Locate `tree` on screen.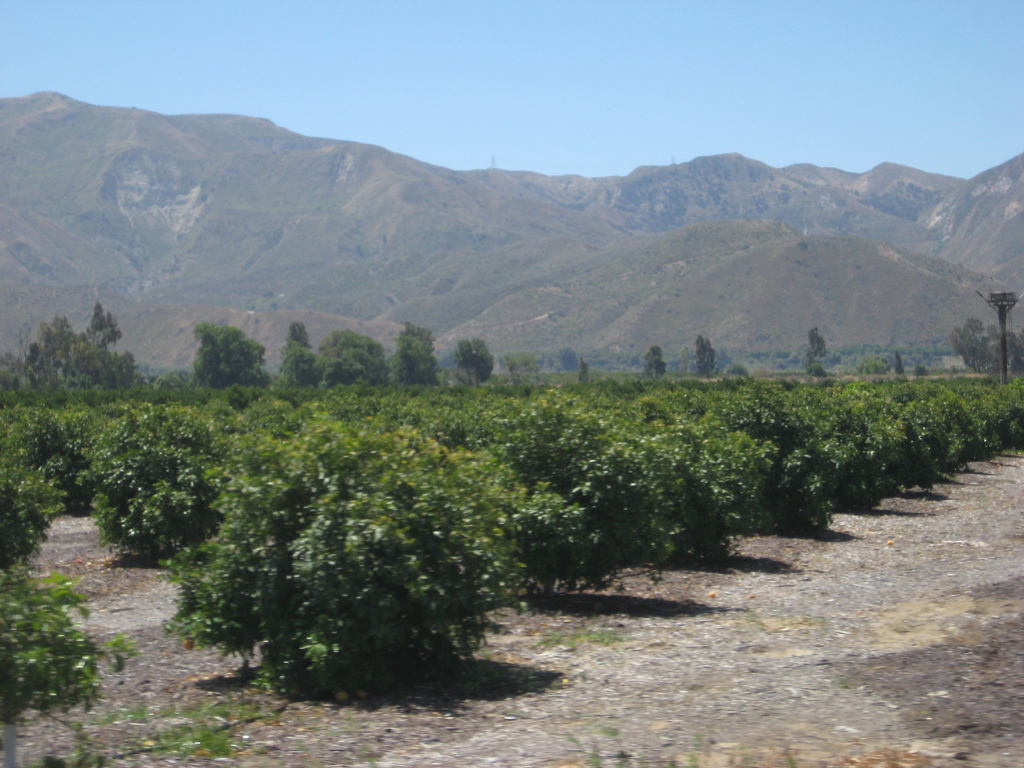
On screen at rect(487, 353, 538, 396).
